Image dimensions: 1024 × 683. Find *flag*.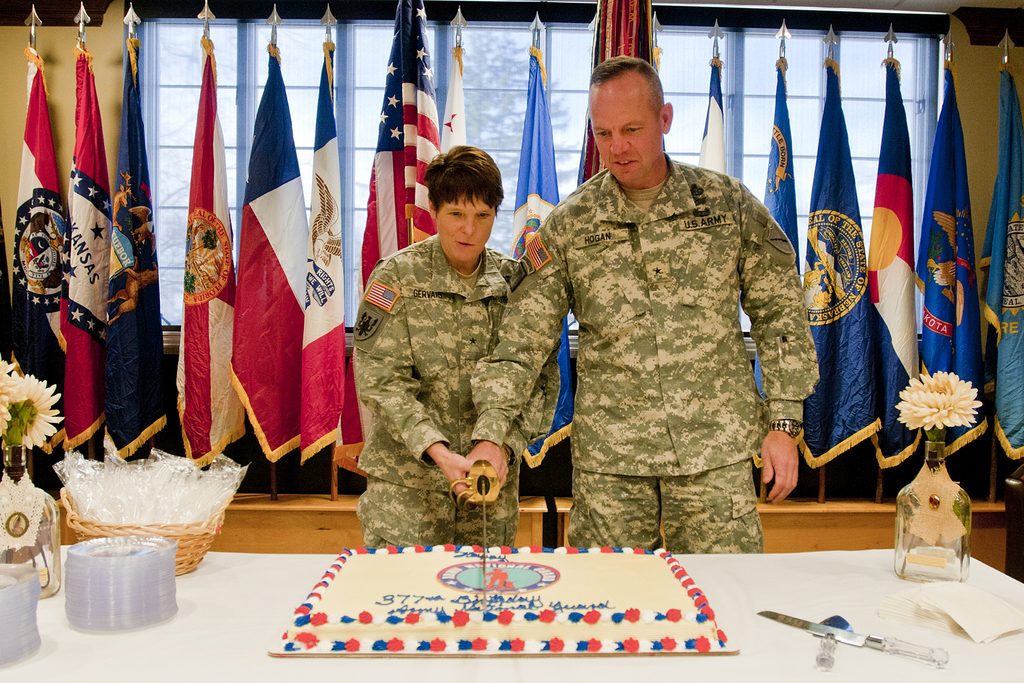
crop(749, 53, 806, 394).
